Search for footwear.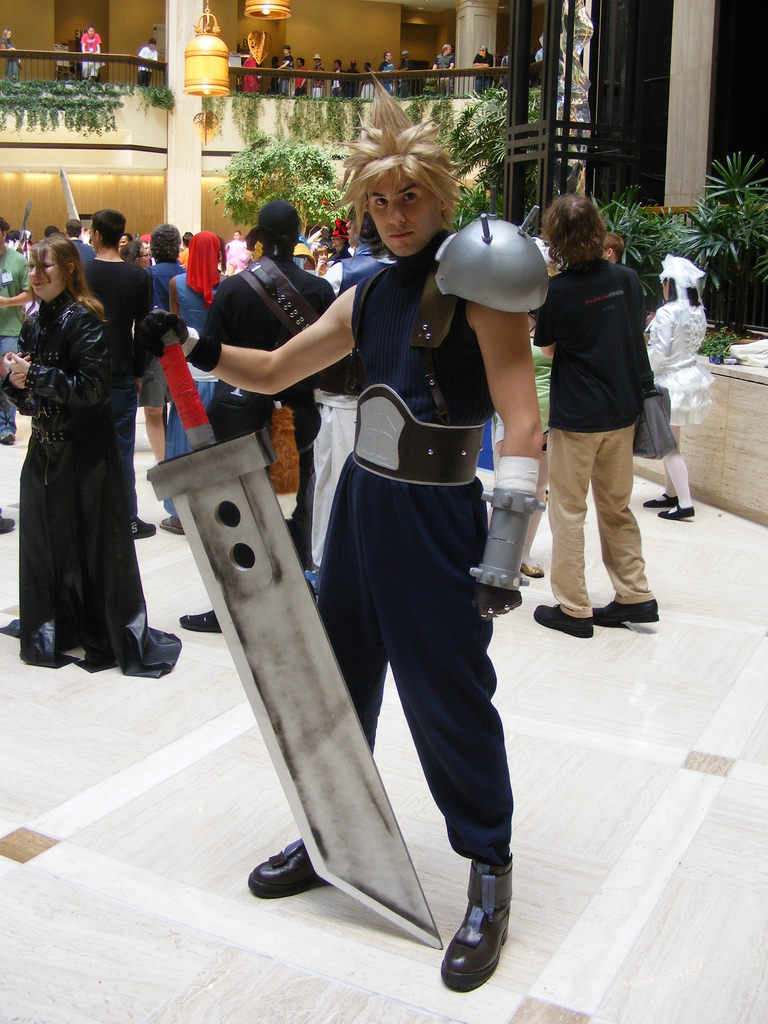
Found at x1=661 y1=501 x2=689 y2=517.
